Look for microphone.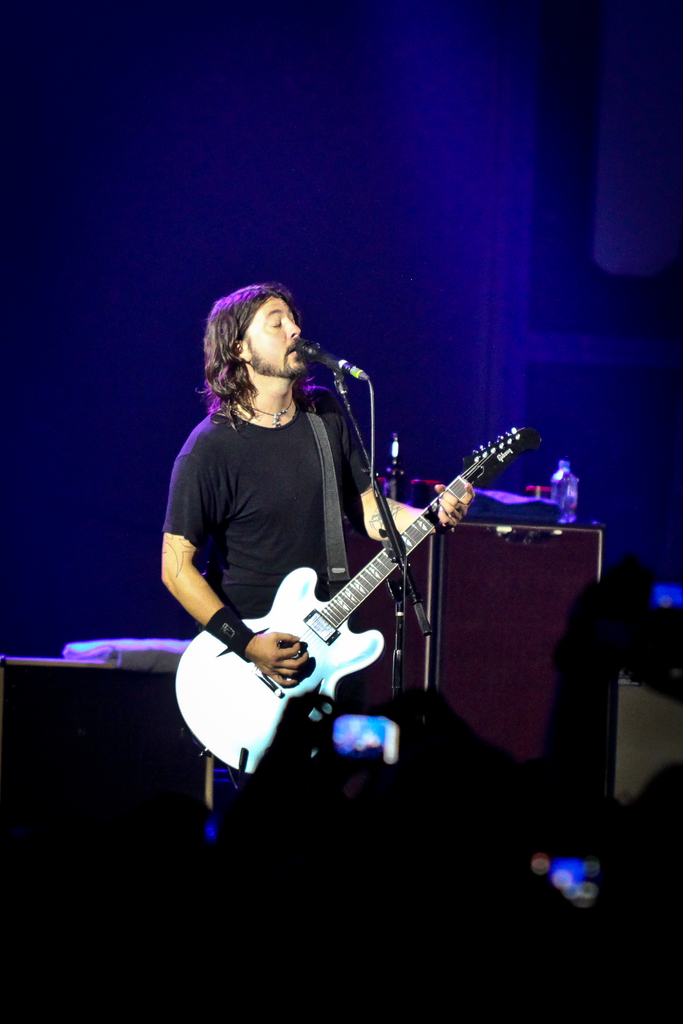
Found: 294:342:381:416.
